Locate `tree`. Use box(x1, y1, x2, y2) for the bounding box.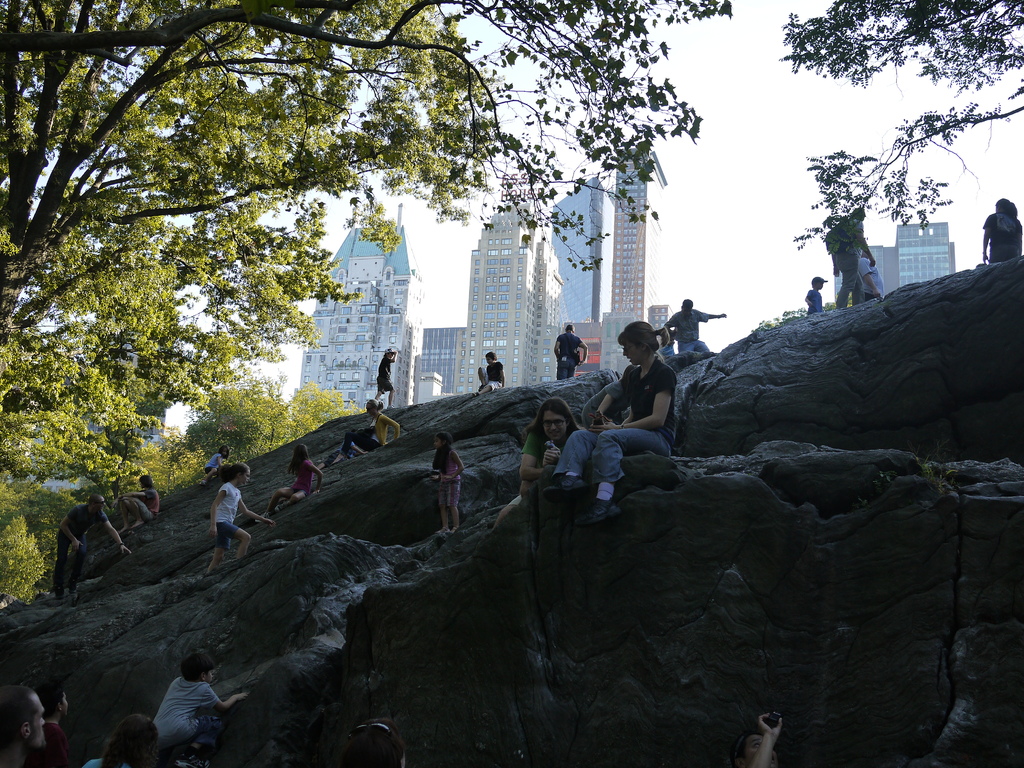
box(181, 378, 369, 472).
